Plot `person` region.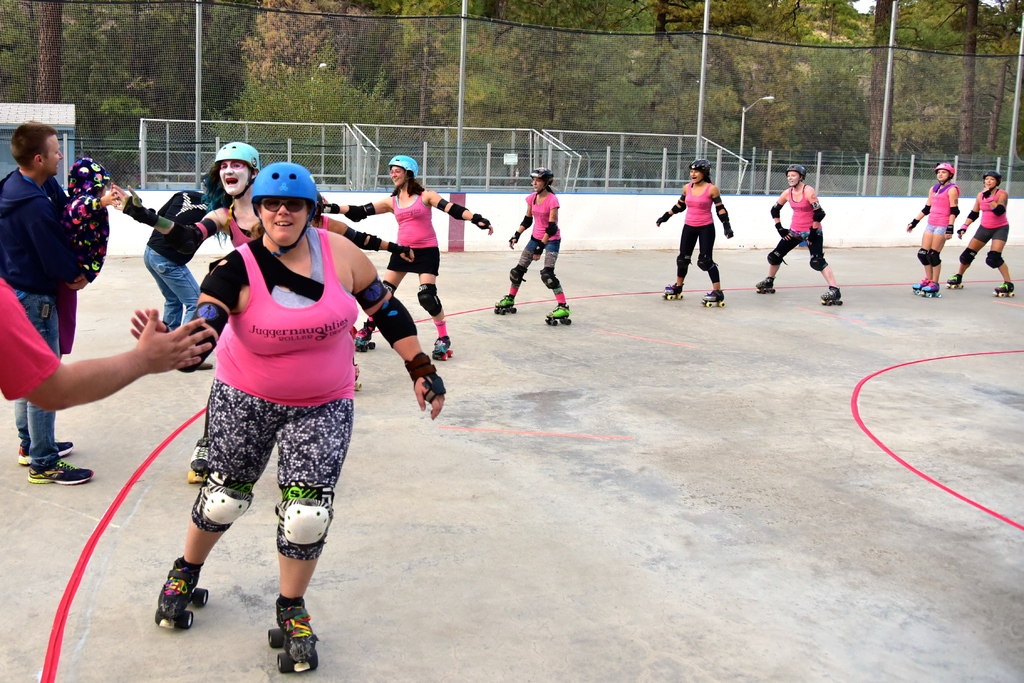
Plotted at 314 160 488 352.
